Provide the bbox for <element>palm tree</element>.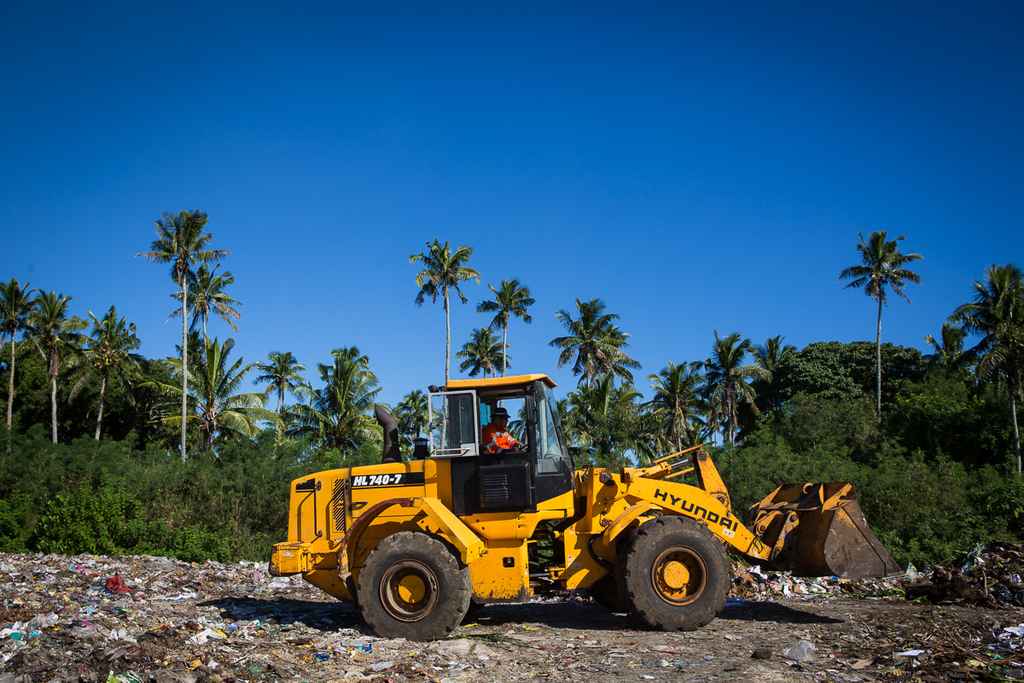
pyautogui.locateOnScreen(142, 205, 215, 440).
